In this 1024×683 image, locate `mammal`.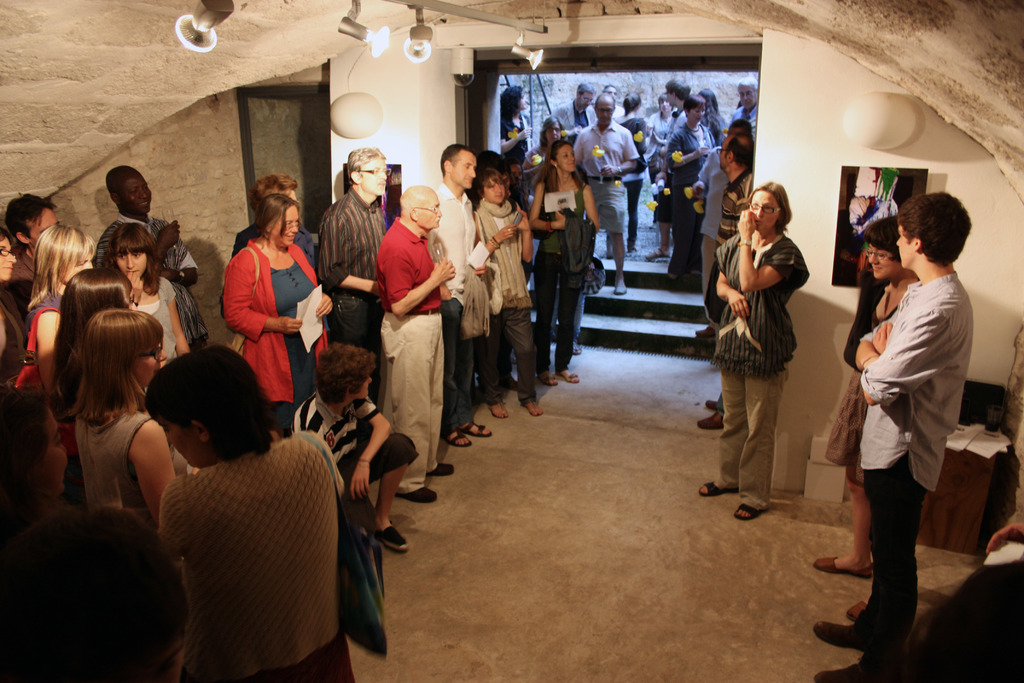
Bounding box: crop(0, 505, 191, 682).
